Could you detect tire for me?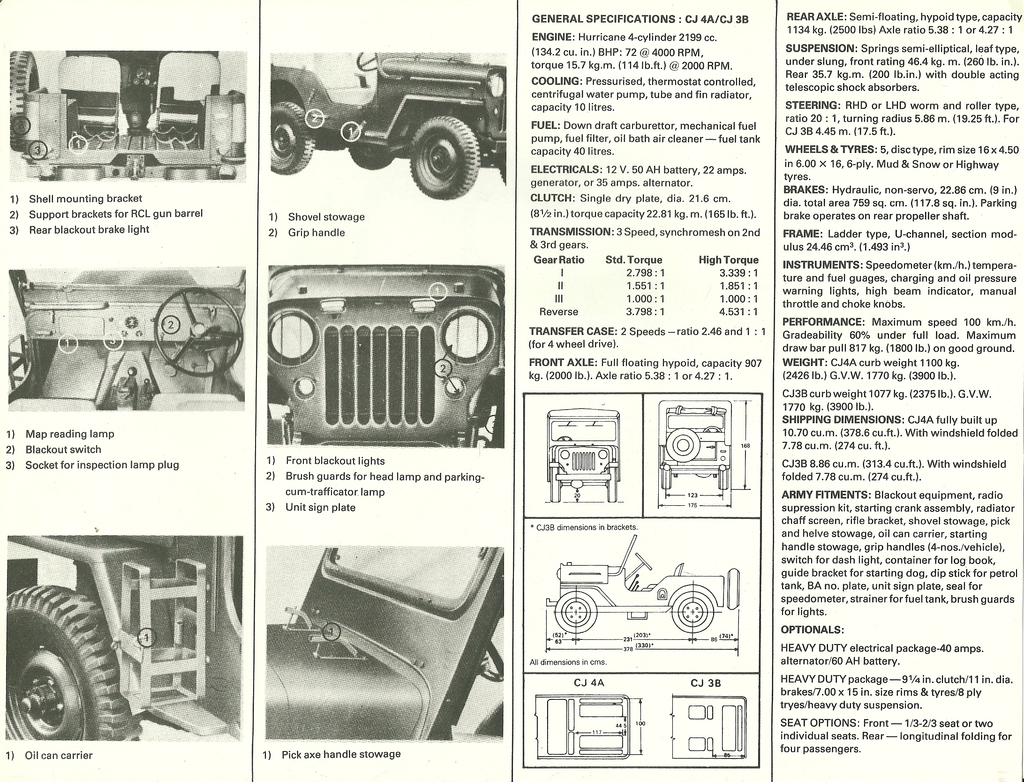
Detection result: box(556, 591, 595, 633).
